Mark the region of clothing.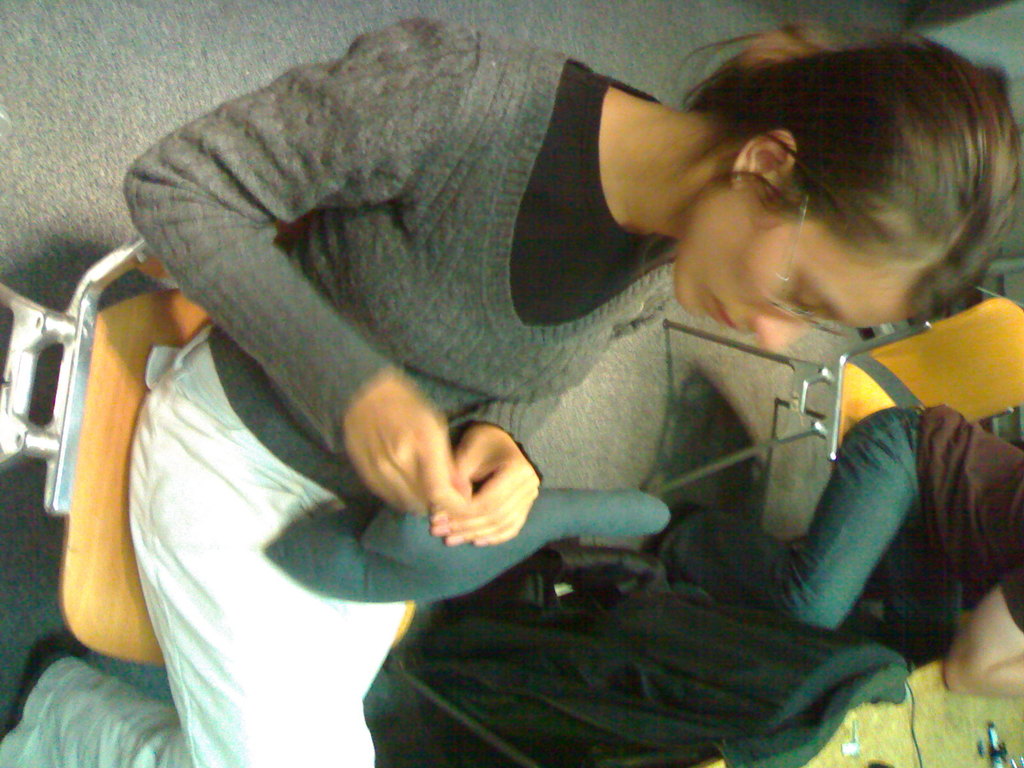
Region: crop(125, 22, 673, 491).
